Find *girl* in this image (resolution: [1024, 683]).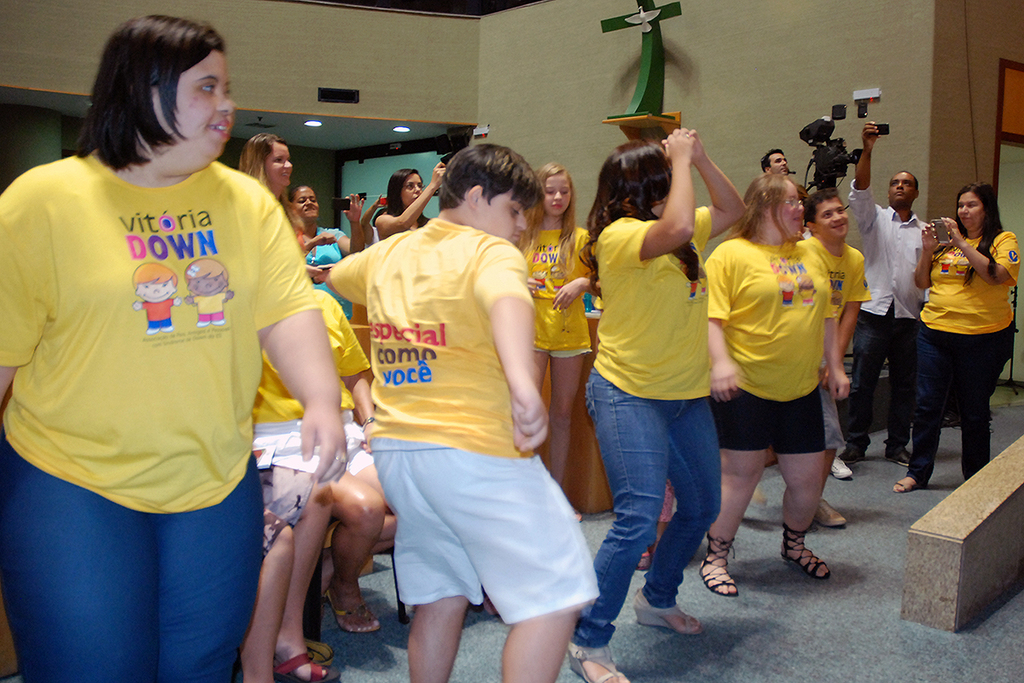
[519, 155, 592, 515].
